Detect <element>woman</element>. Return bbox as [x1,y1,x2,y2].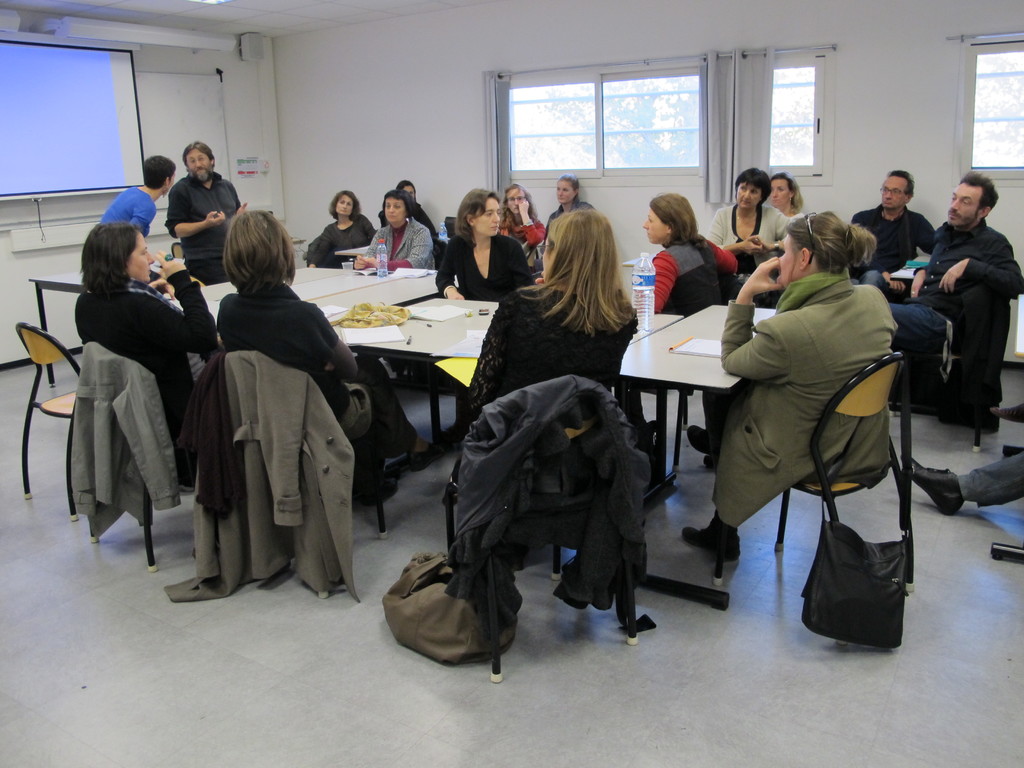
[767,166,809,224].
